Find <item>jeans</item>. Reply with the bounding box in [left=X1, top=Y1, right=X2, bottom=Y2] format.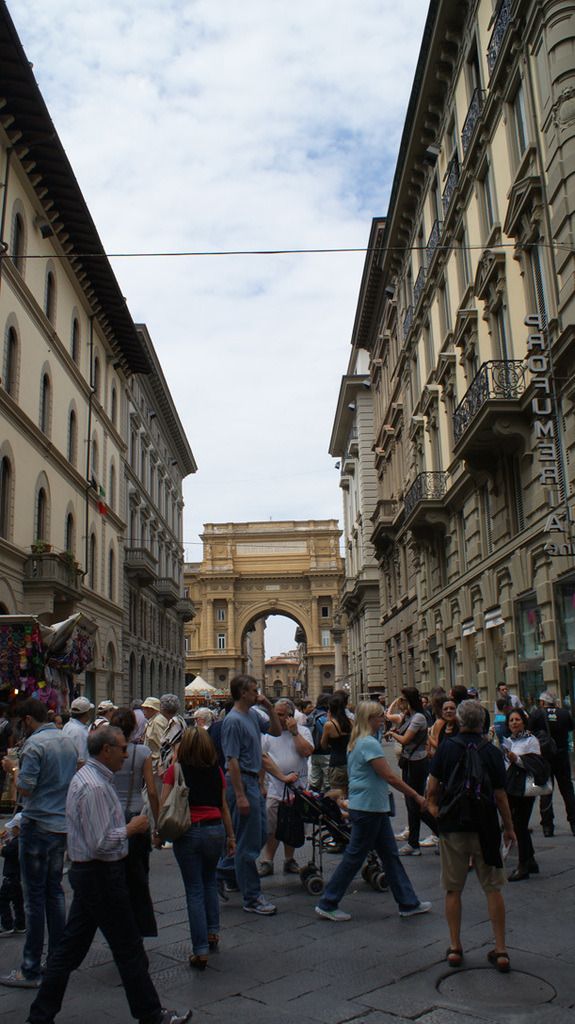
[left=17, top=827, right=60, bottom=974].
